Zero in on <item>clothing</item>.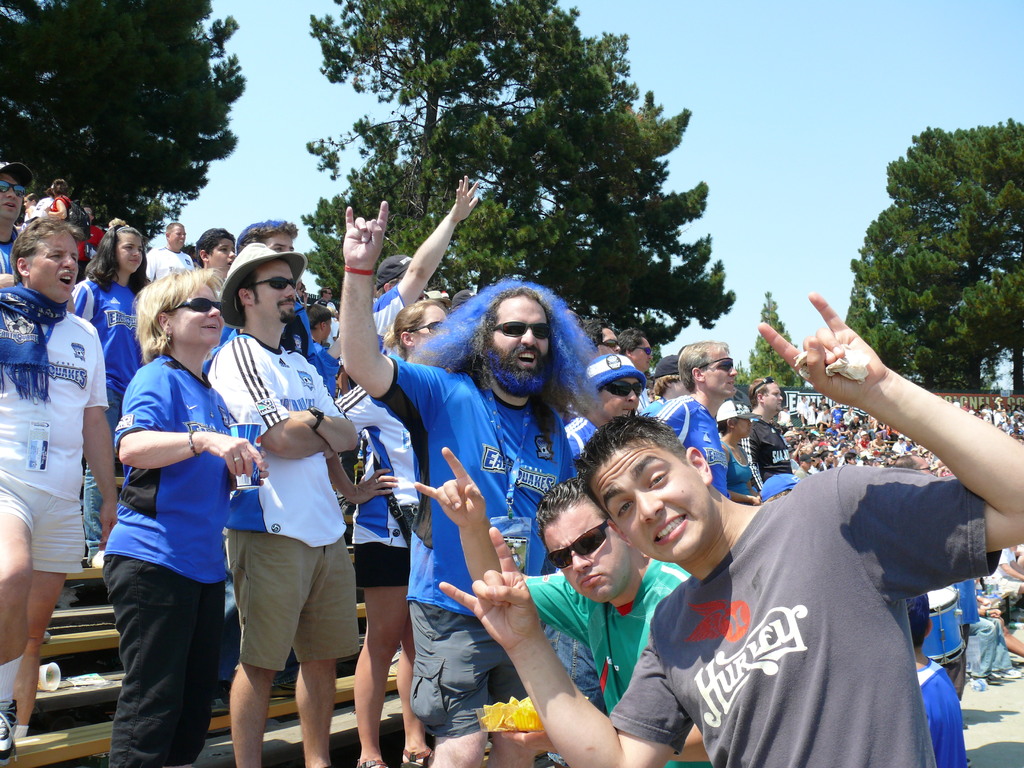
Zeroed in: x1=0 y1=317 x2=106 y2=503.
